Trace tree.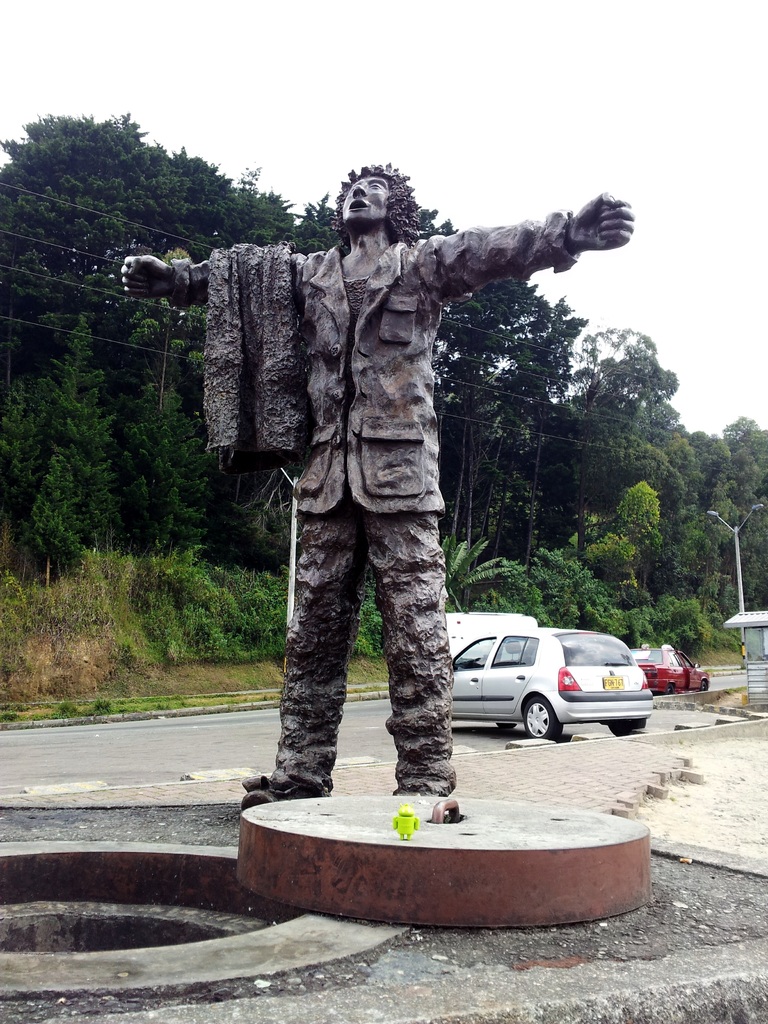
Traced to box(581, 417, 665, 504).
